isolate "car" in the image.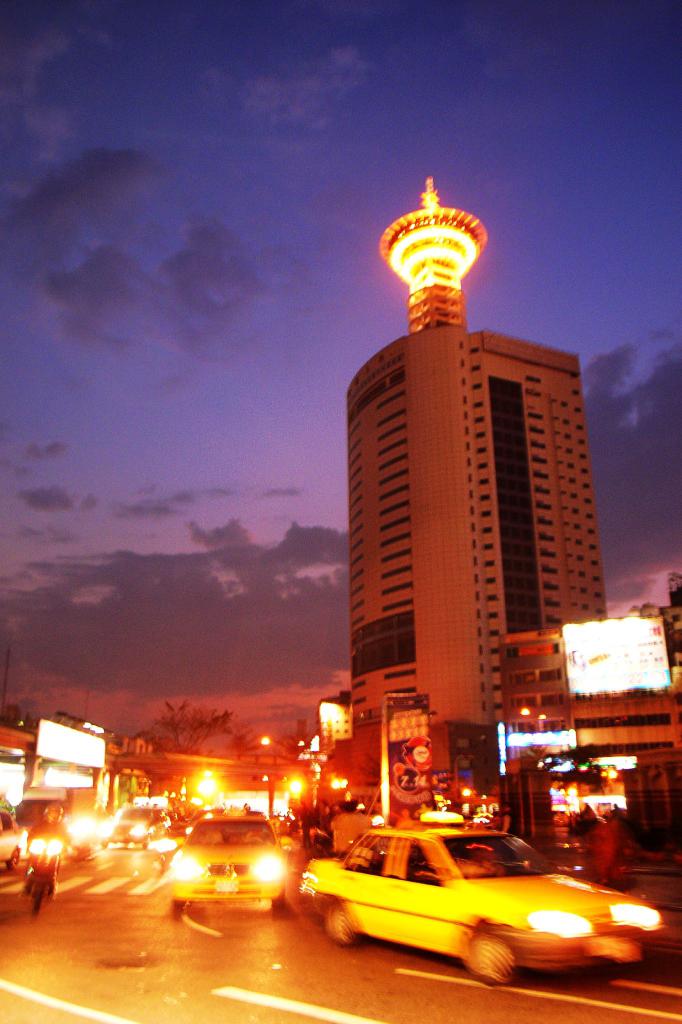
Isolated region: select_region(160, 796, 288, 908).
